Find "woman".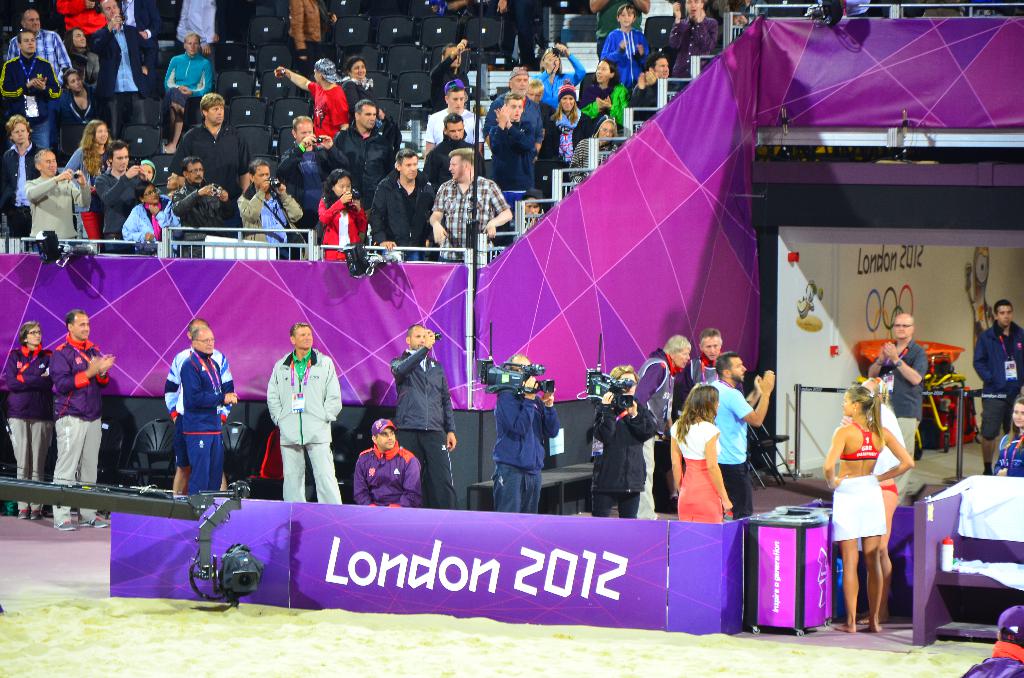
<bbox>157, 33, 216, 159</bbox>.
